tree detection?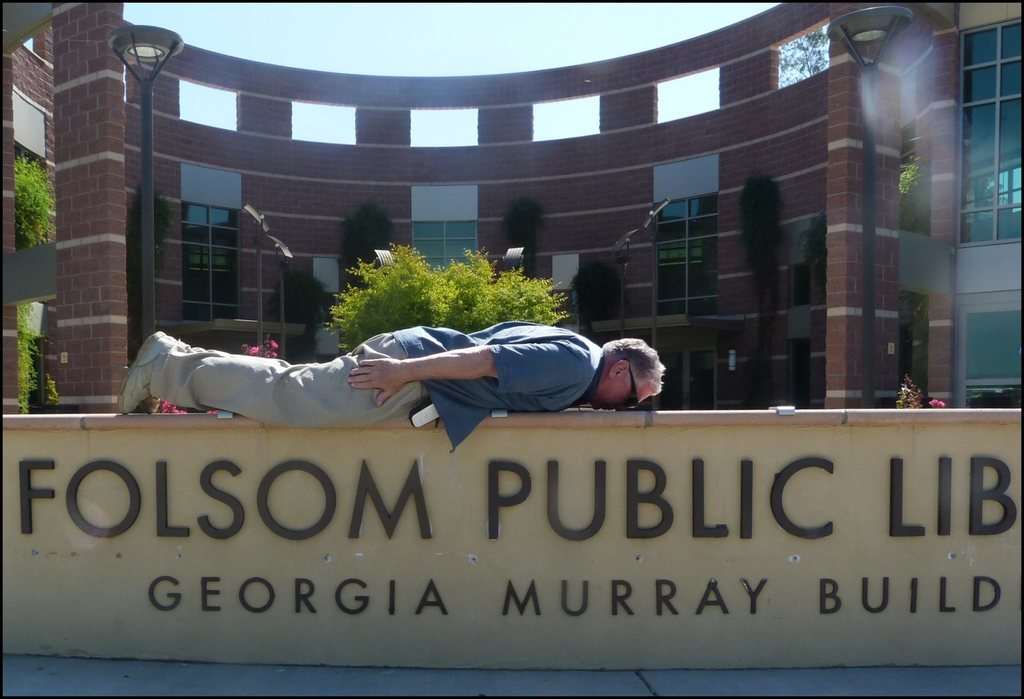
890:120:965:380
